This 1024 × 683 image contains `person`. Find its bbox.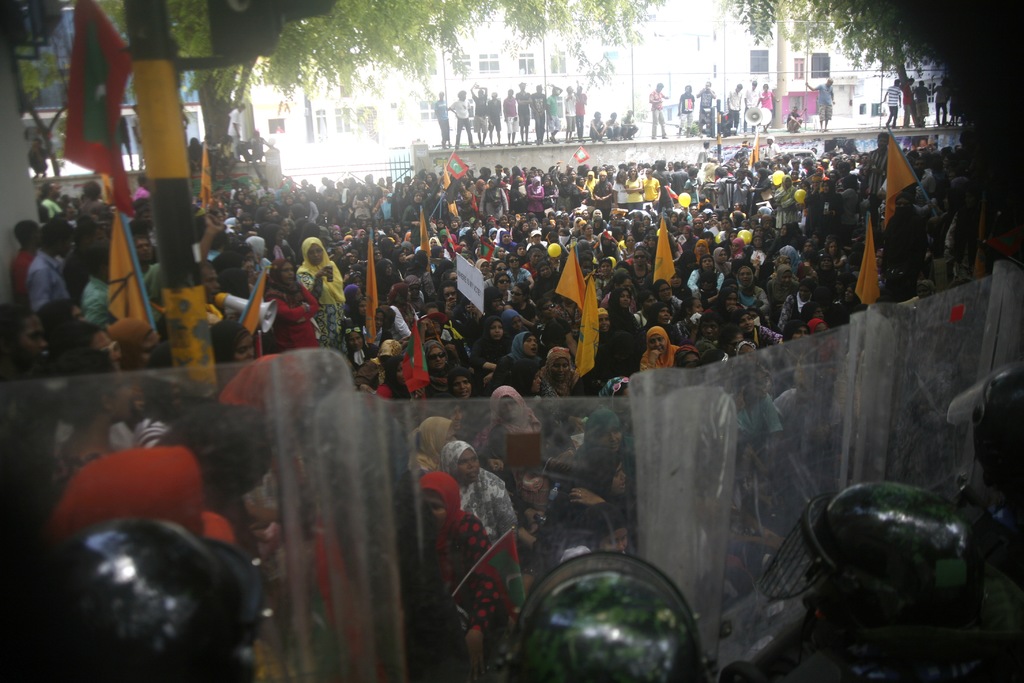
{"x1": 788, "y1": 105, "x2": 804, "y2": 135}.
